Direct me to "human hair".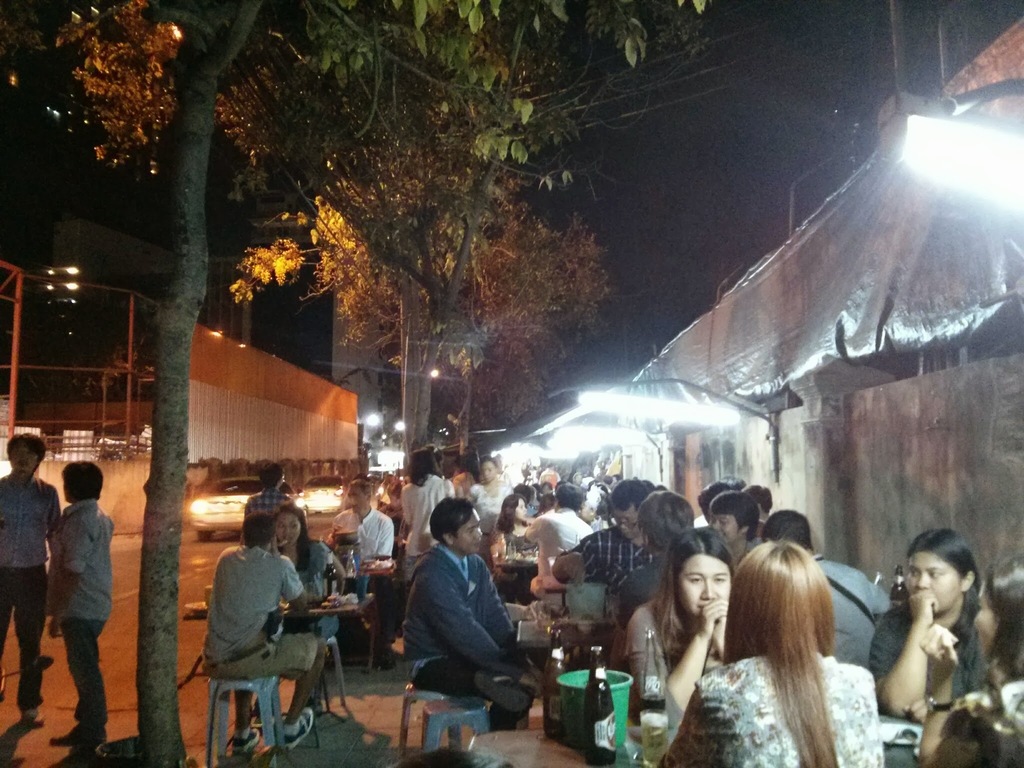
Direction: [left=708, top=484, right=756, bottom=537].
